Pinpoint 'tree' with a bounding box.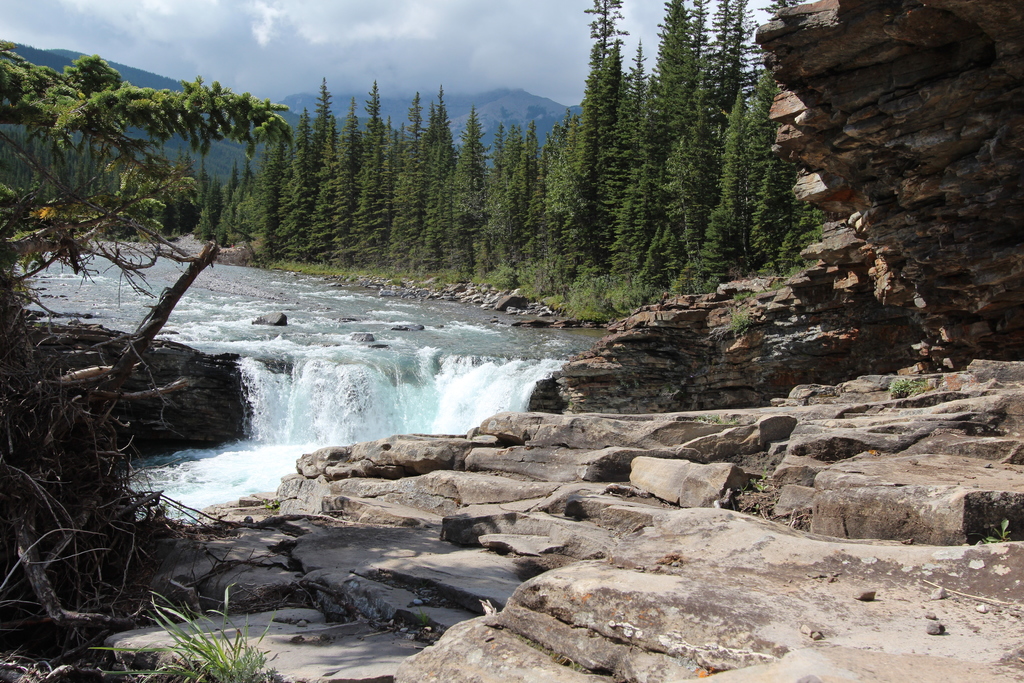
select_region(188, 159, 229, 231).
